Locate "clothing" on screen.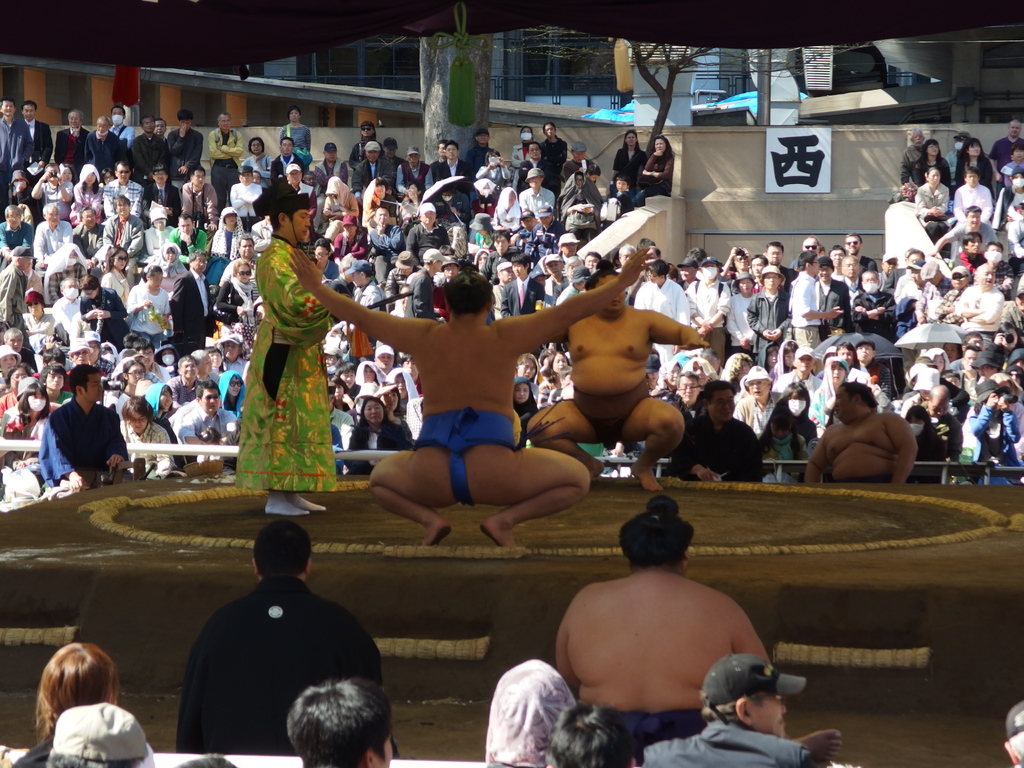
On screen at 430 160 471 182.
